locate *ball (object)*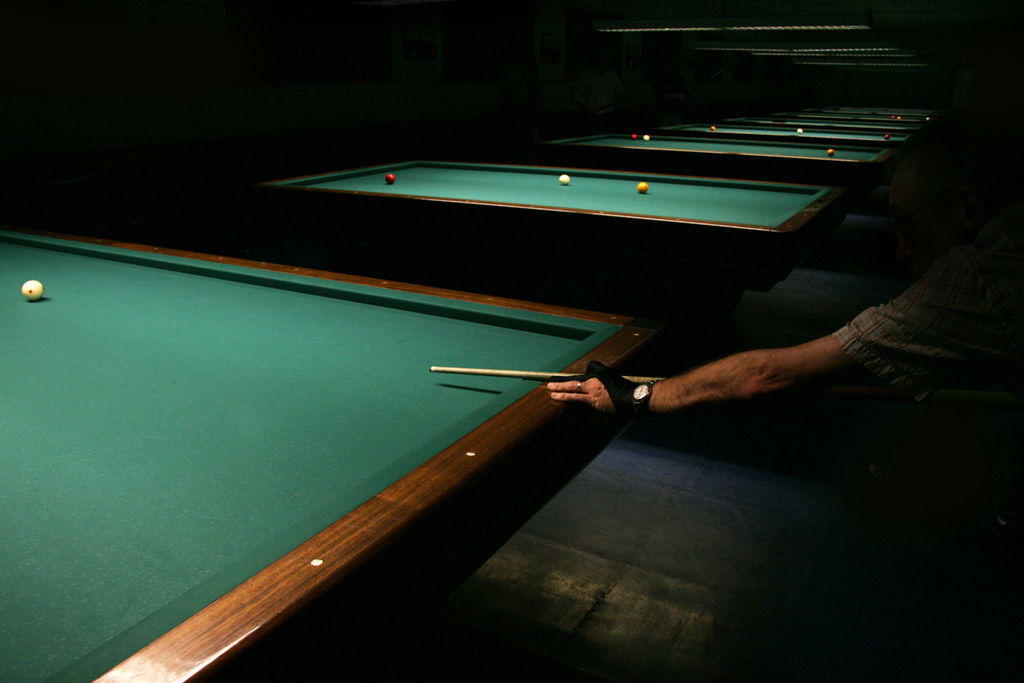
881/134/889/140
